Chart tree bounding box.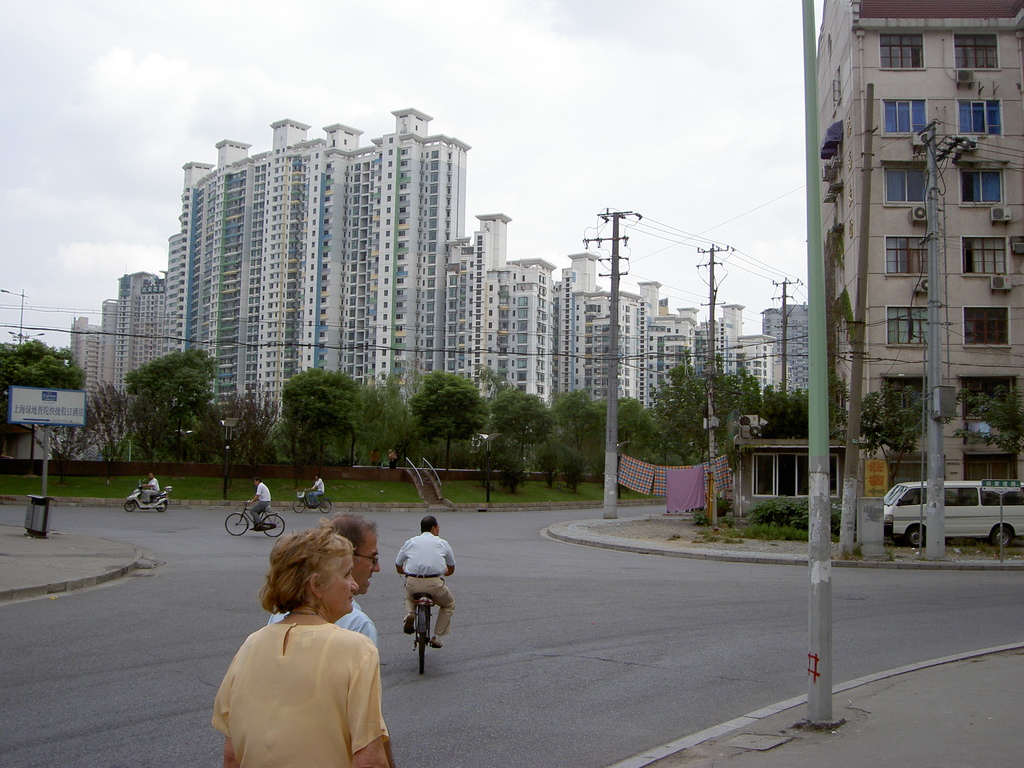
Charted: rect(533, 430, 589, 502).
